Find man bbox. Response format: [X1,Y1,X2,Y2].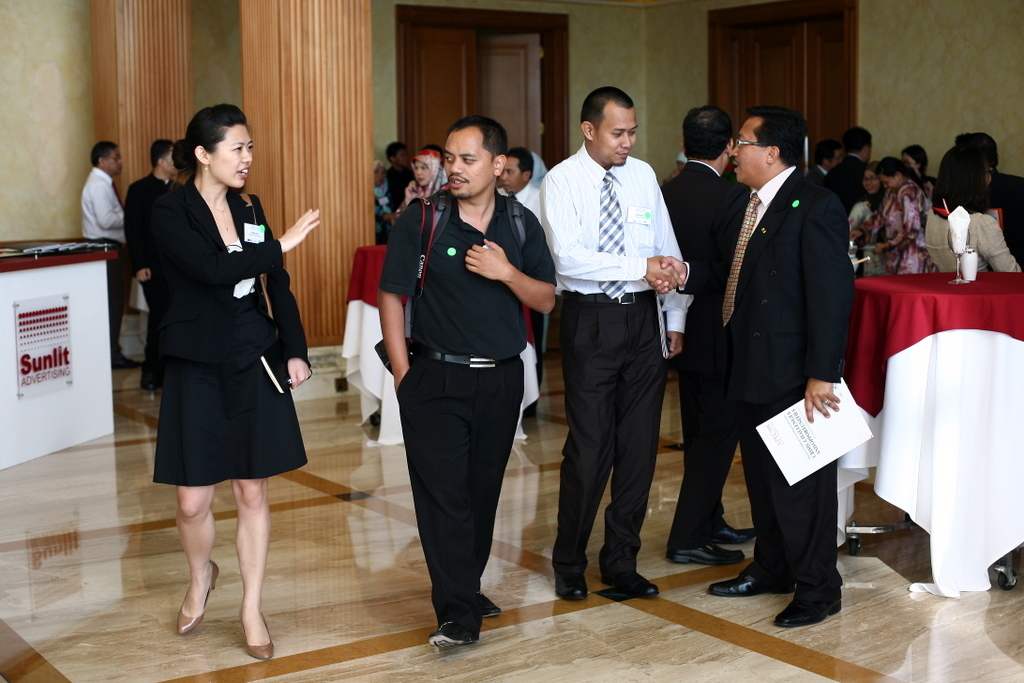
[655,102,754,566].
